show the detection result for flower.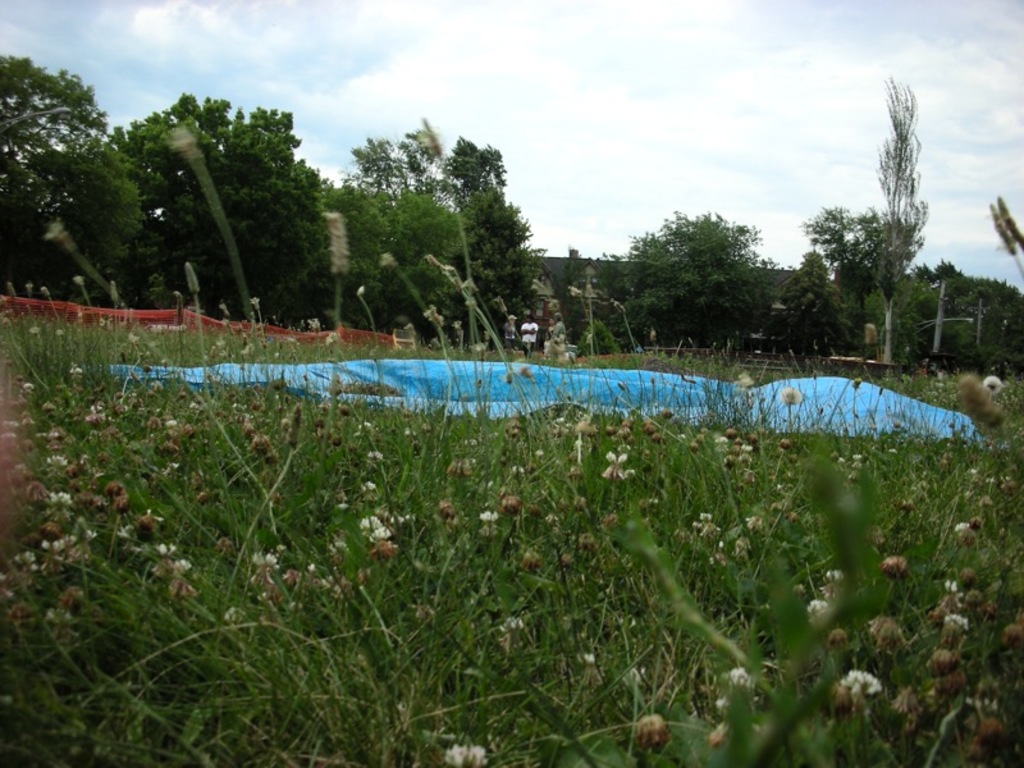
crop(824, 564, 844, 584).
